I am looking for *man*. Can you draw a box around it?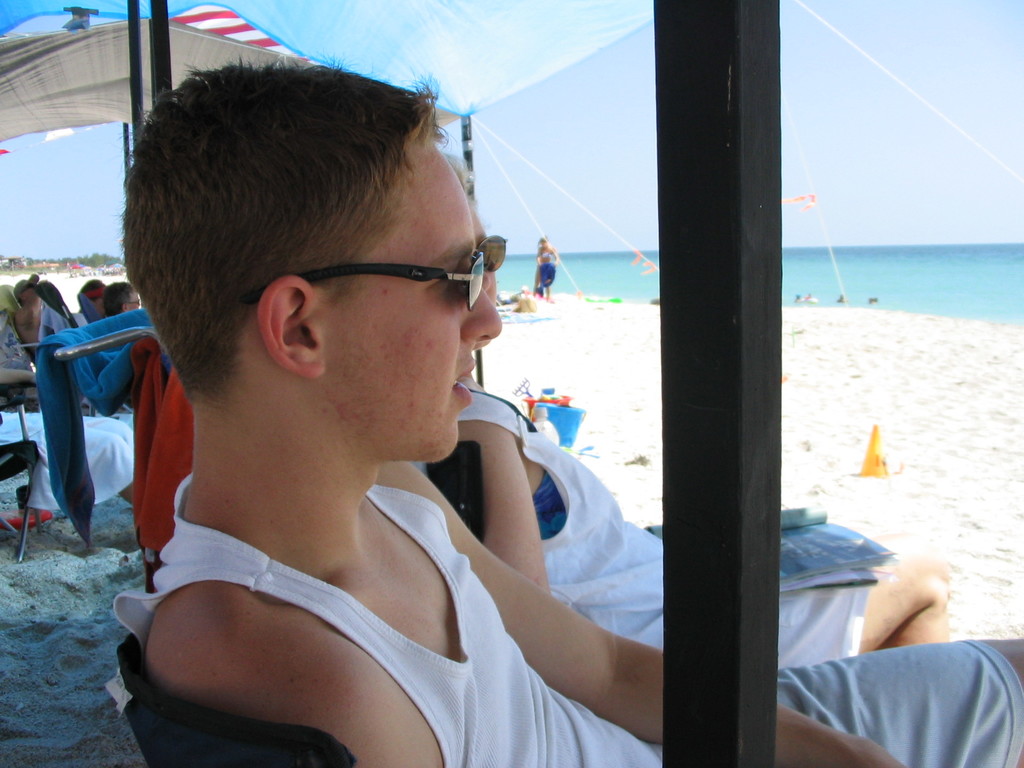
Sure, the bounding box is box(12, 278, 51, 360).
